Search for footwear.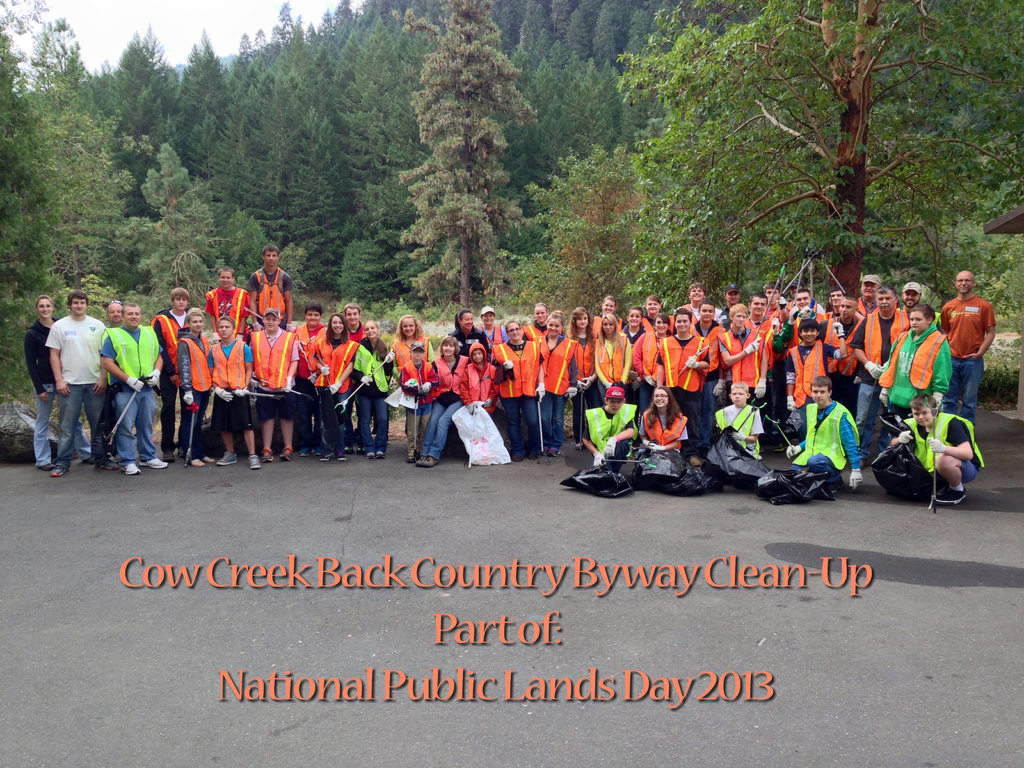
Found at pyautogui.locateOnScreen(216, 450, 237, 465).
